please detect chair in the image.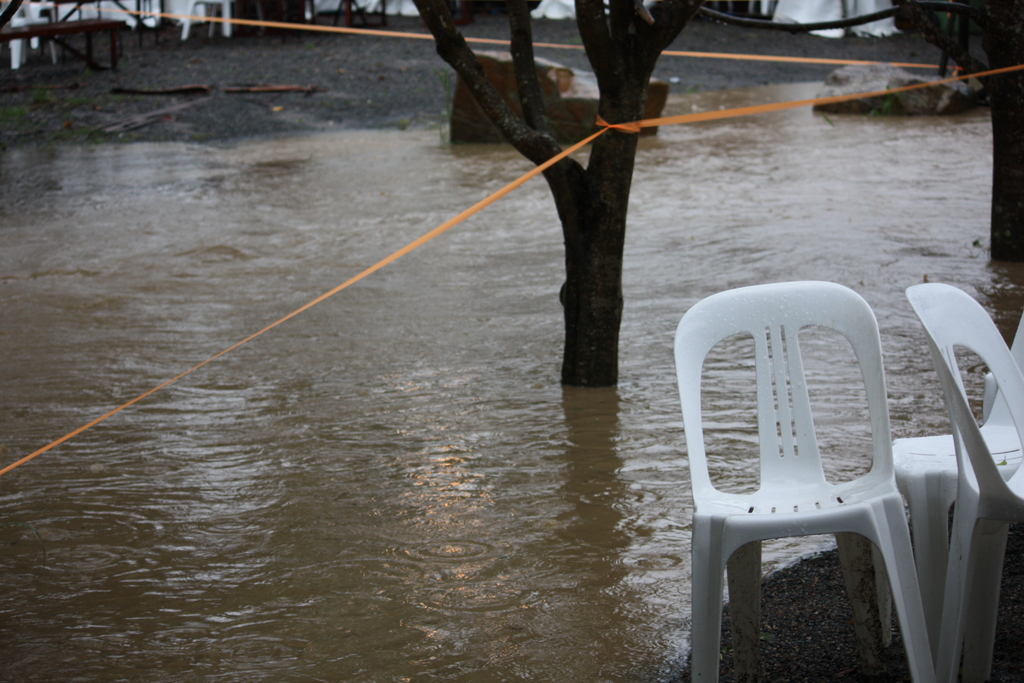
(871, 322, 1023, 682).
